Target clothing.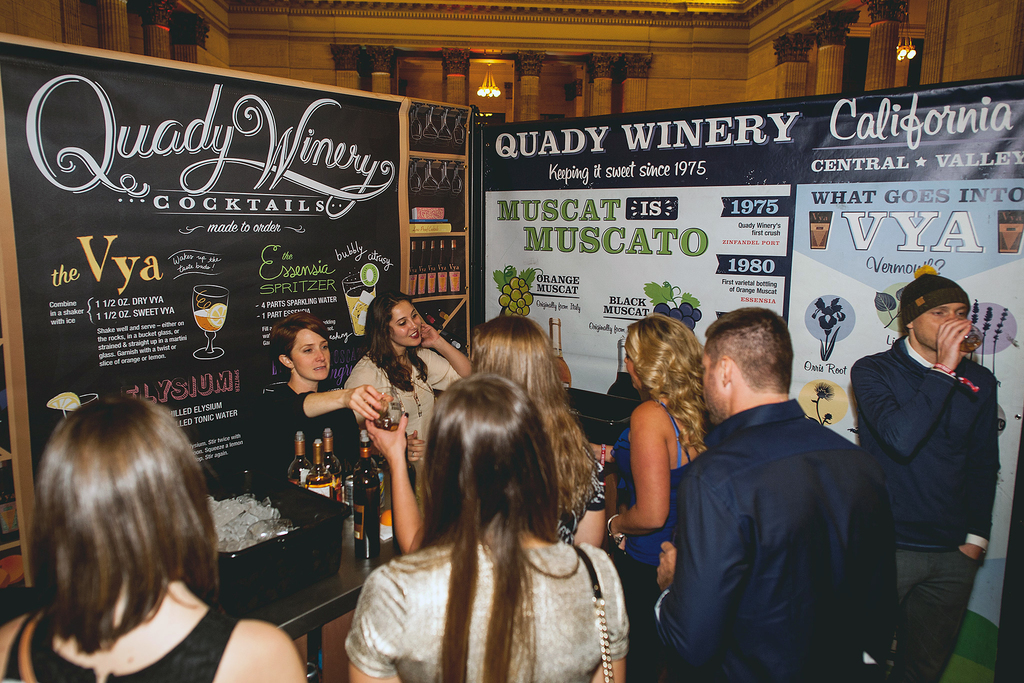
Target region: box(604, 406, 676, 619).
